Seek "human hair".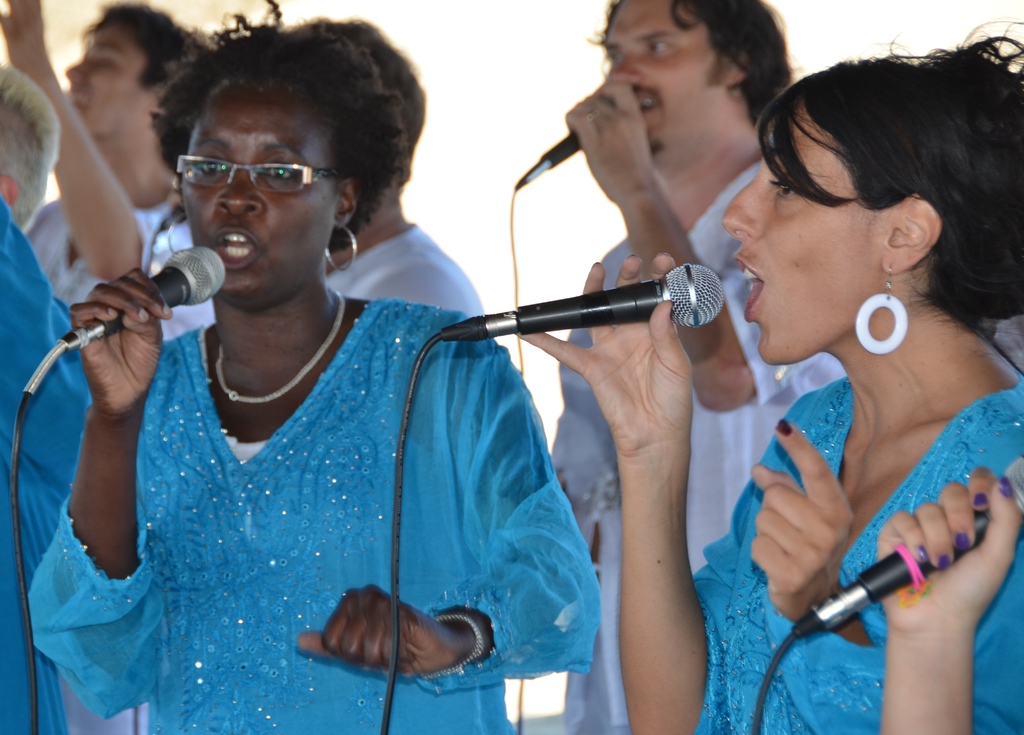
box=[81, 0, 204, 85].
